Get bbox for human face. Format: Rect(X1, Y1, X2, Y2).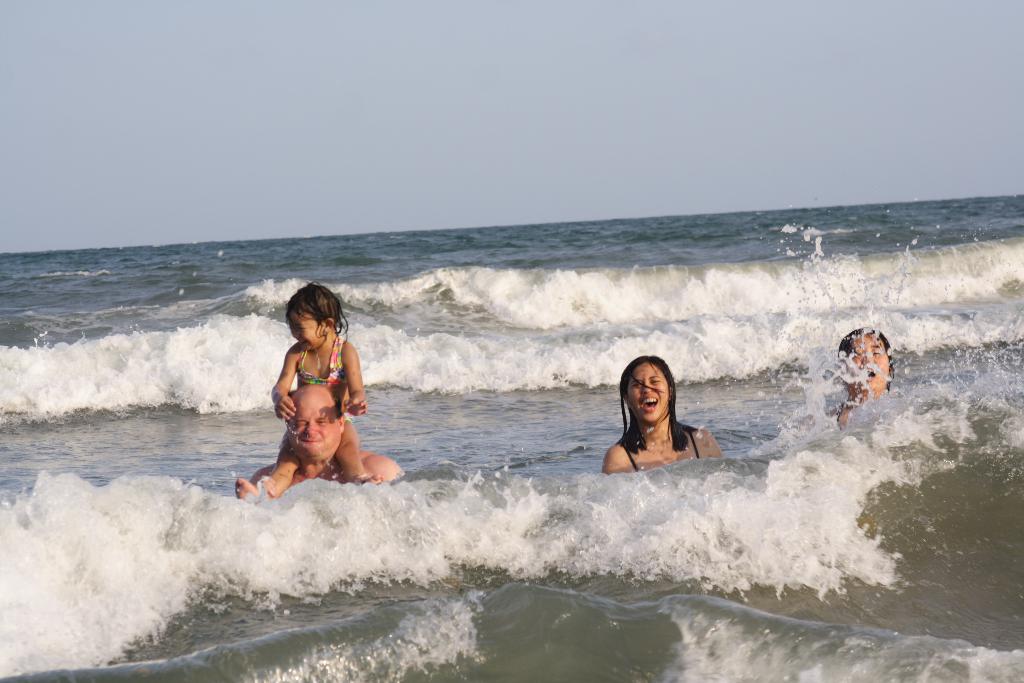
Rect(291, 400, 334, 452).
